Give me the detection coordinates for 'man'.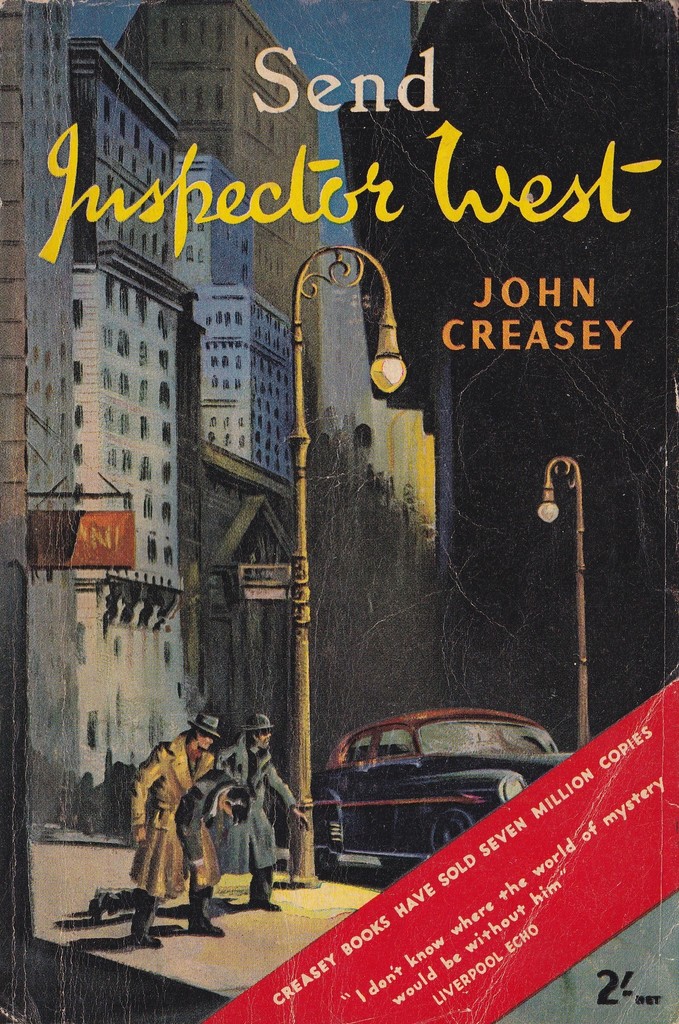
[230, 712, 311, 904].
